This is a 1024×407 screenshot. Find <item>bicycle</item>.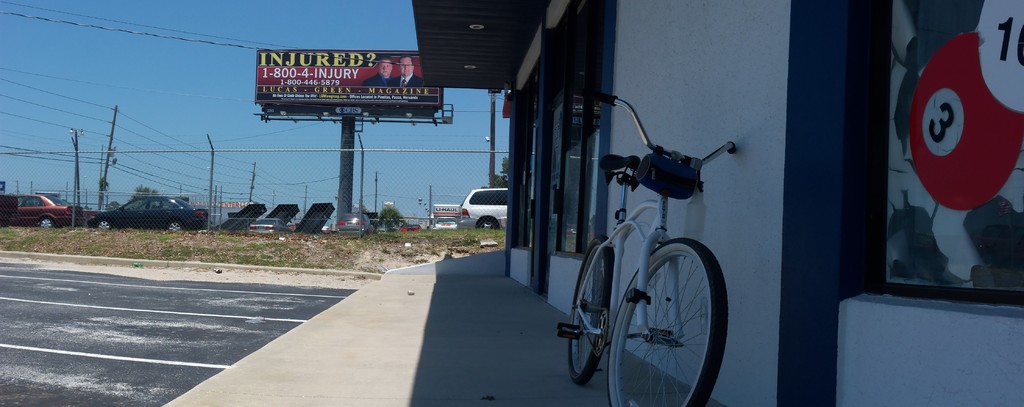
Bounding box: BBox(557, 89, 740, 406).
